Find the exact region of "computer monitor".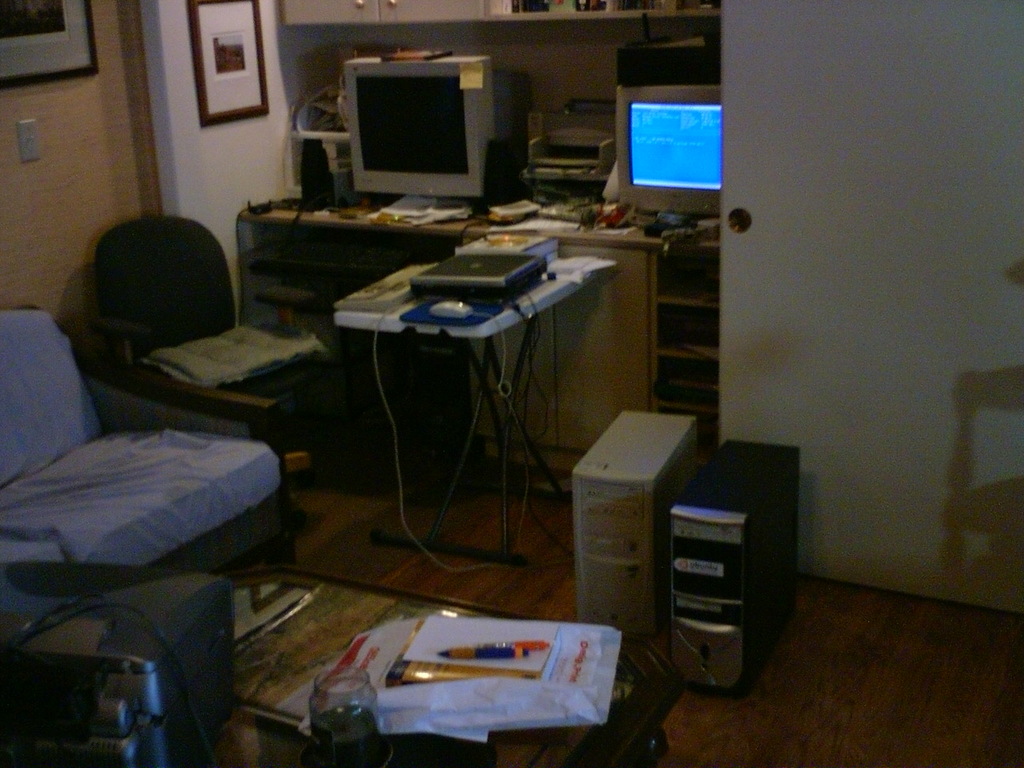
Exact region: 342/49/482/190.
